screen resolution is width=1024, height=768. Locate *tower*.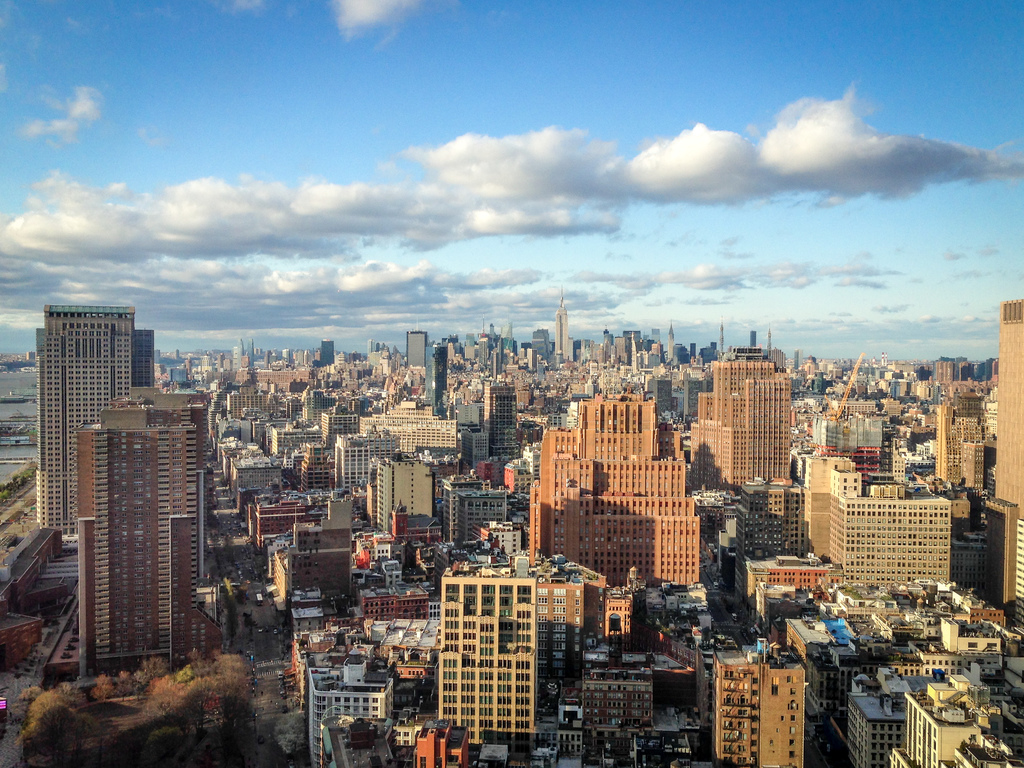
x1=487 y1=372 x2=519 y2=457.
